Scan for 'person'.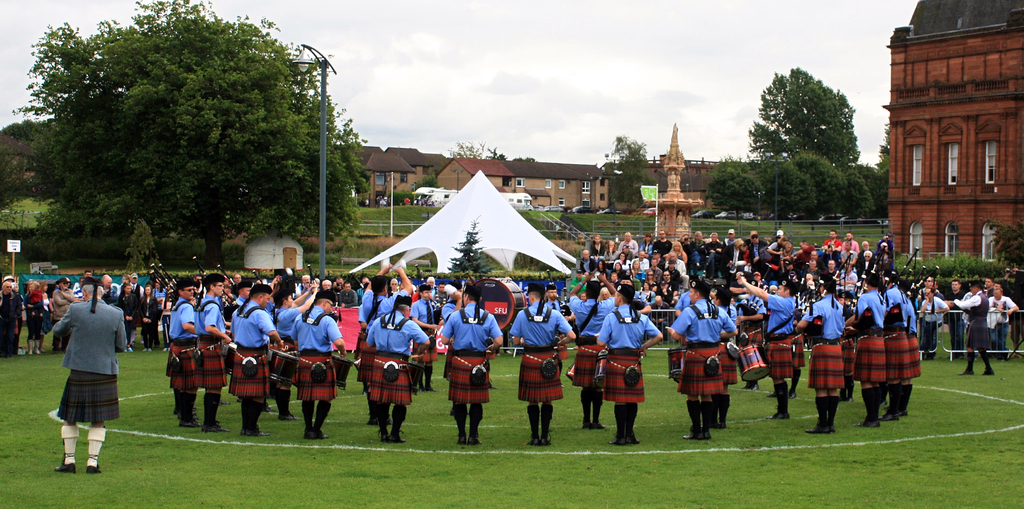
Scan result: (736,270,797,416).
